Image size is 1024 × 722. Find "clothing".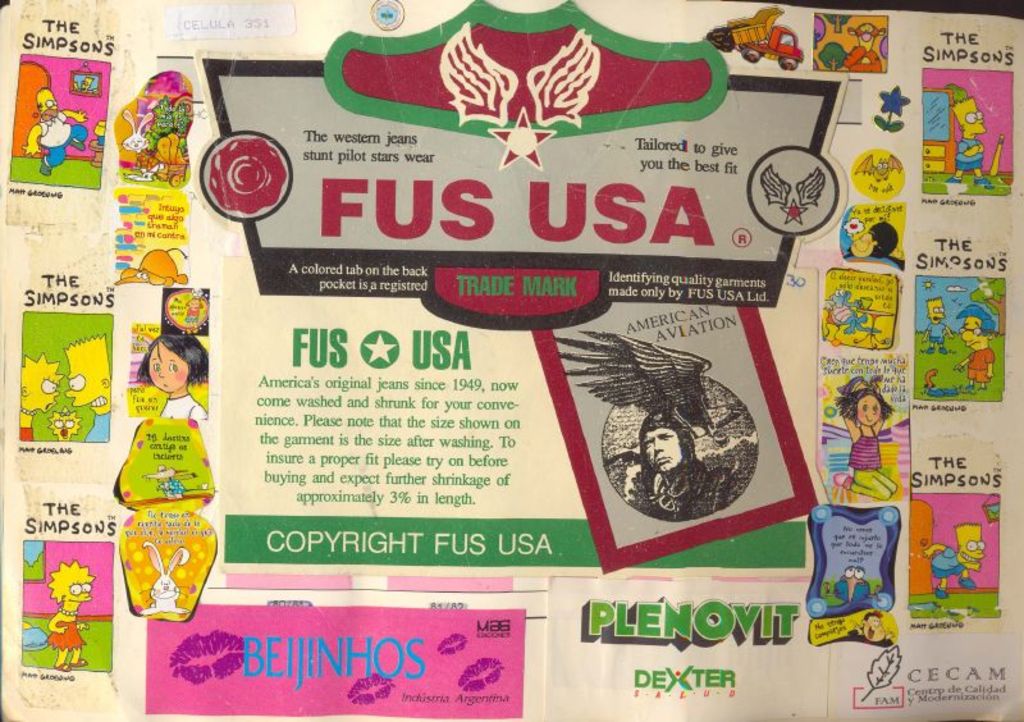
l=40, t=110, r=91, b=168.
